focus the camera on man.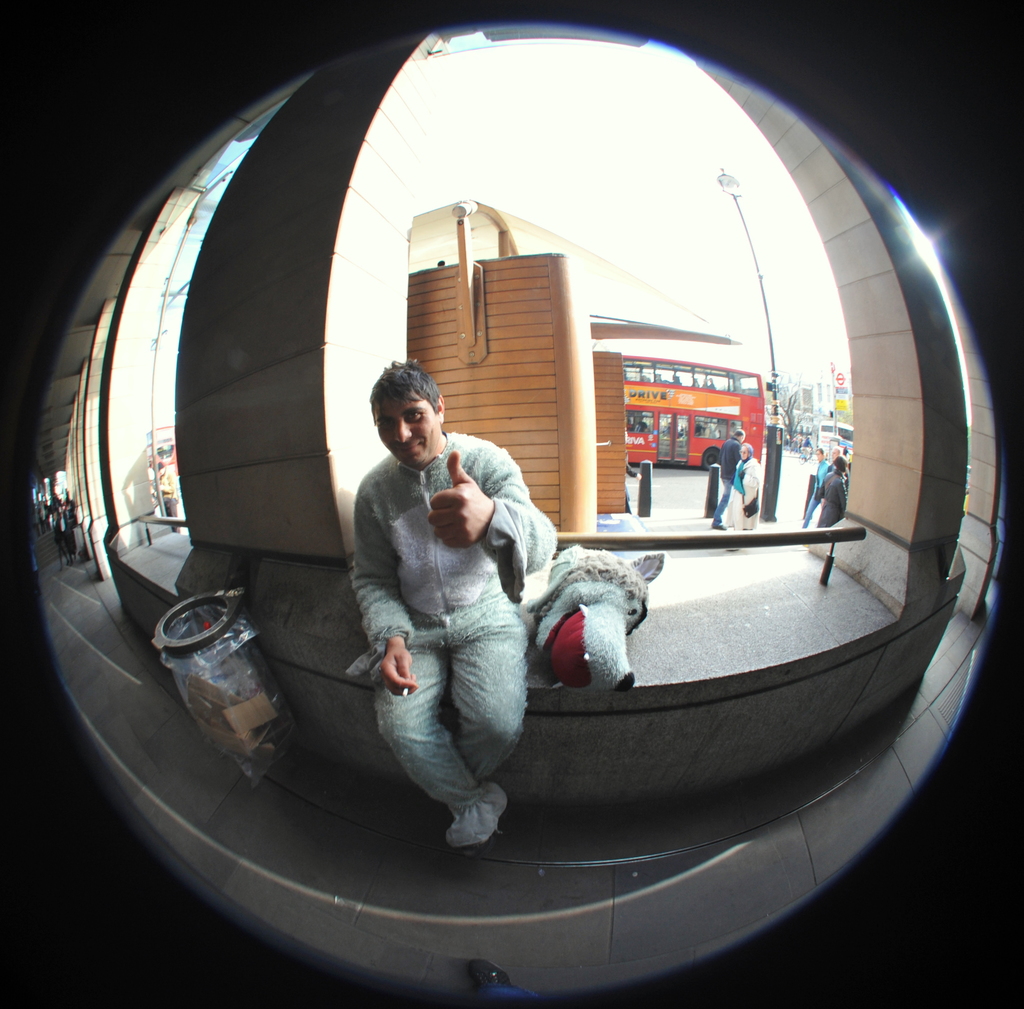
Focus region: (710, 430, 748, 529).
